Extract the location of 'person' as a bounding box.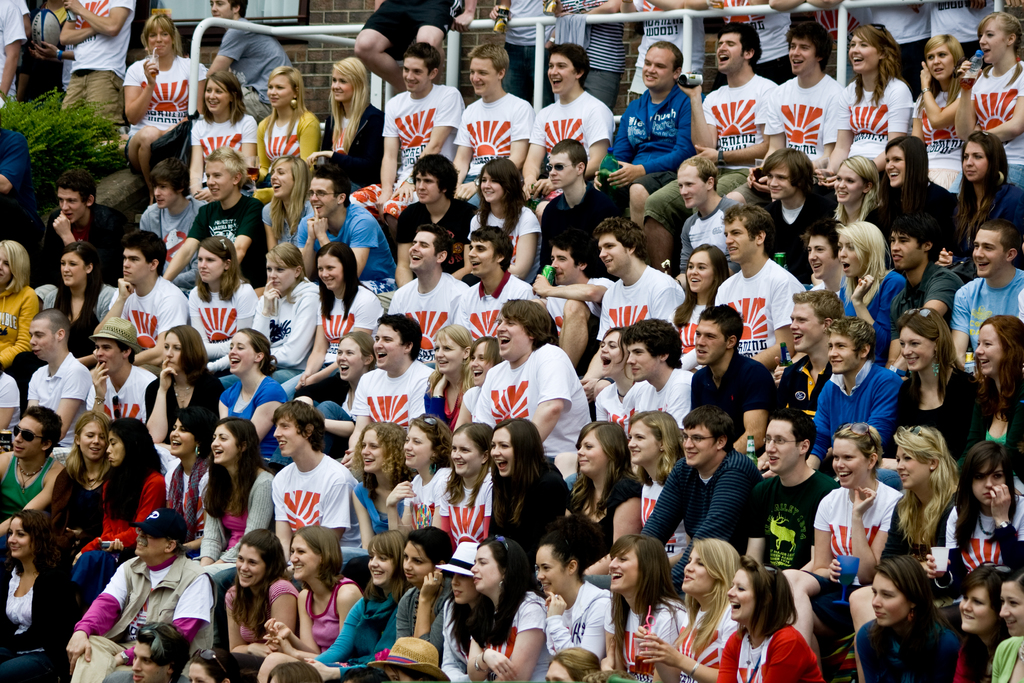
l=378, t=239, r=482, b=370.
